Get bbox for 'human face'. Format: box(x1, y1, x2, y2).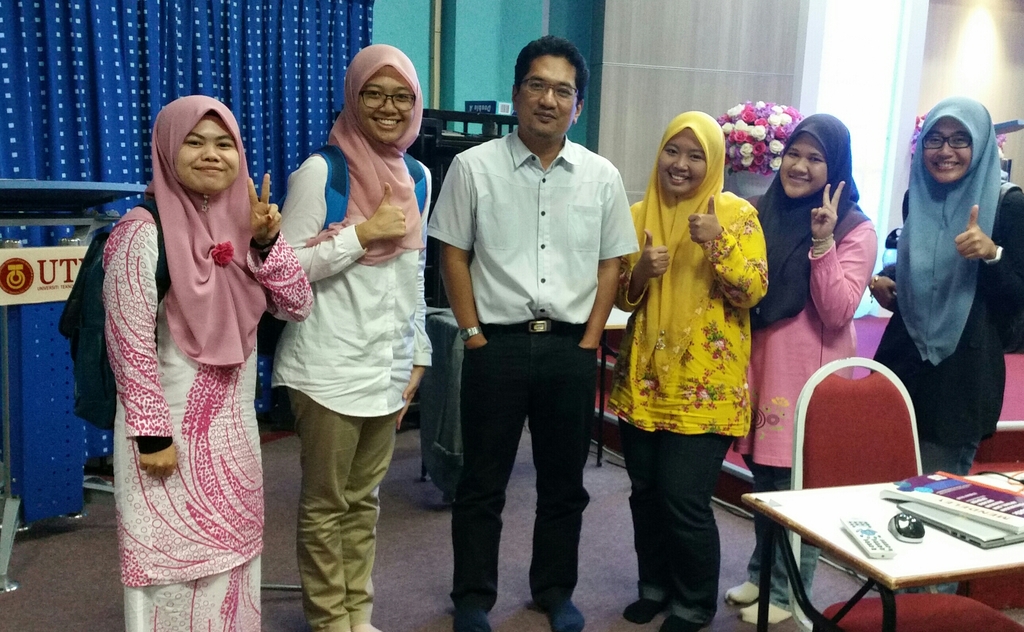
box(927, 119, 971, 184).
